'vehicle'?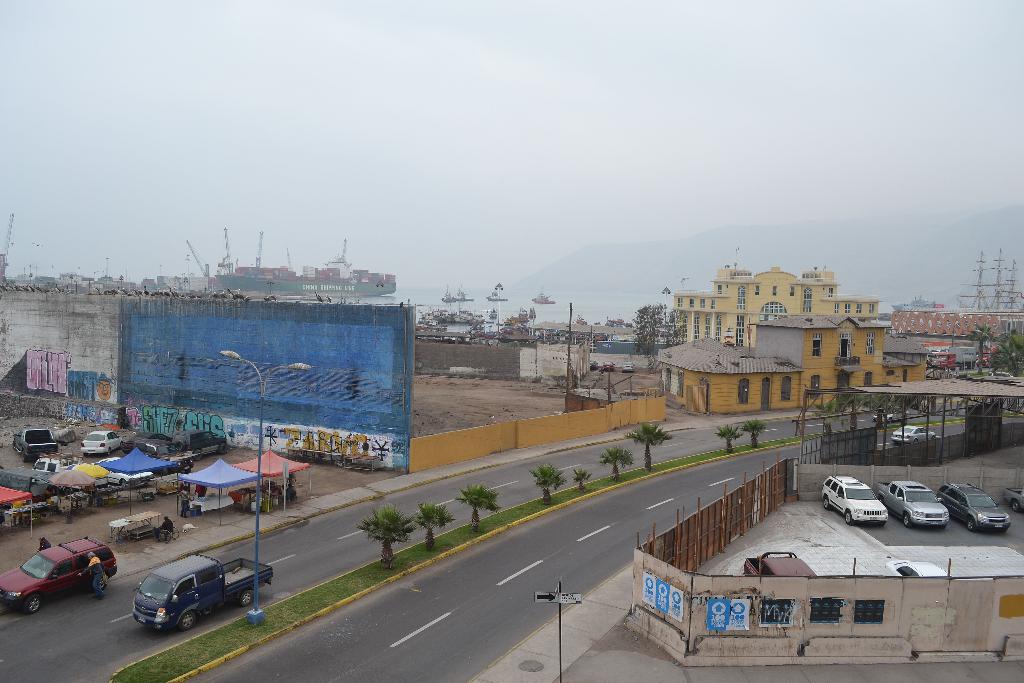
<box>1008,486,1023,516</box>
